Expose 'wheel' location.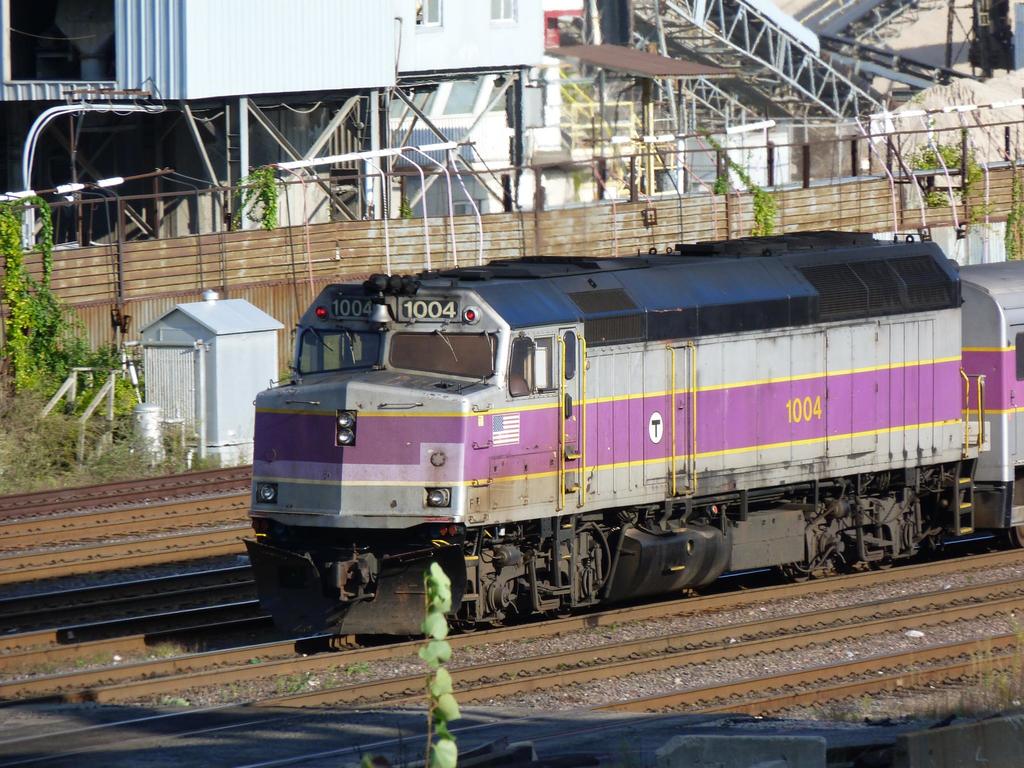
Exposed at Rect(1014, 524, 1023, 546).
